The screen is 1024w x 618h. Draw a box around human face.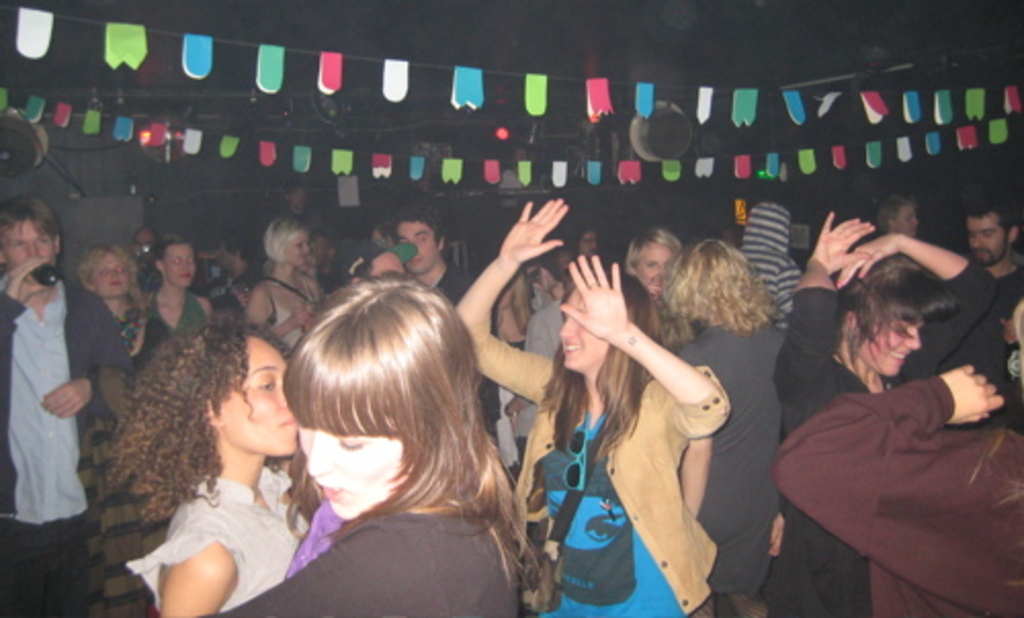
563 286 608 366.
